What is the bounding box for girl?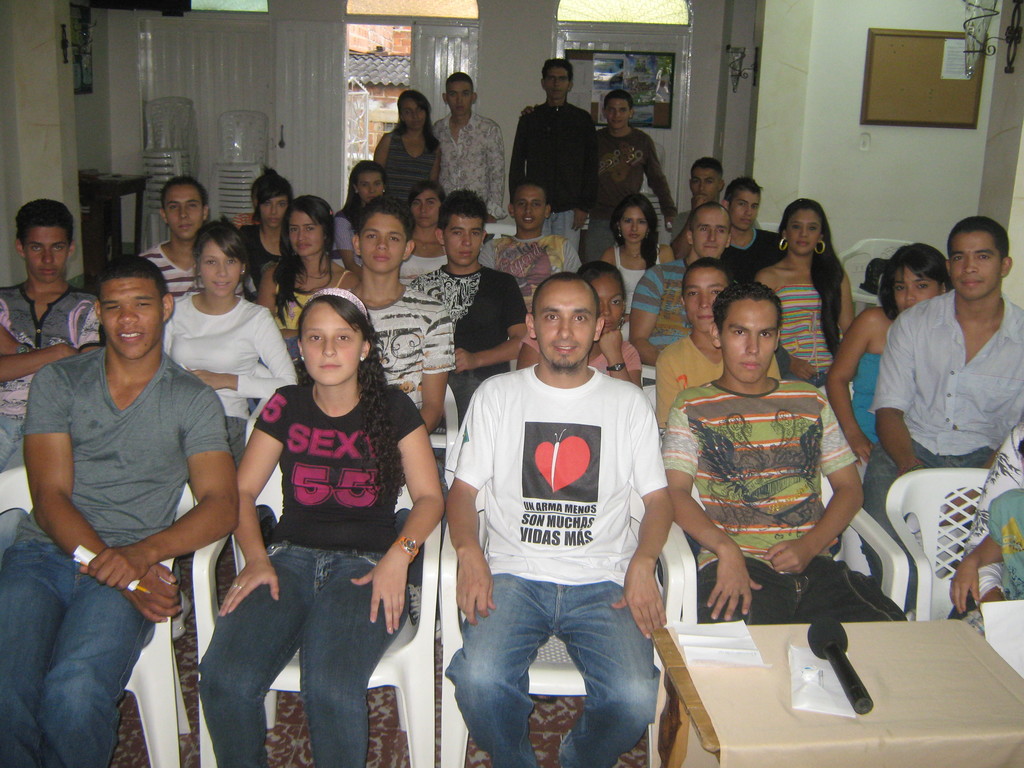
[x1=262, y1=196, x2=360, y2=333].
